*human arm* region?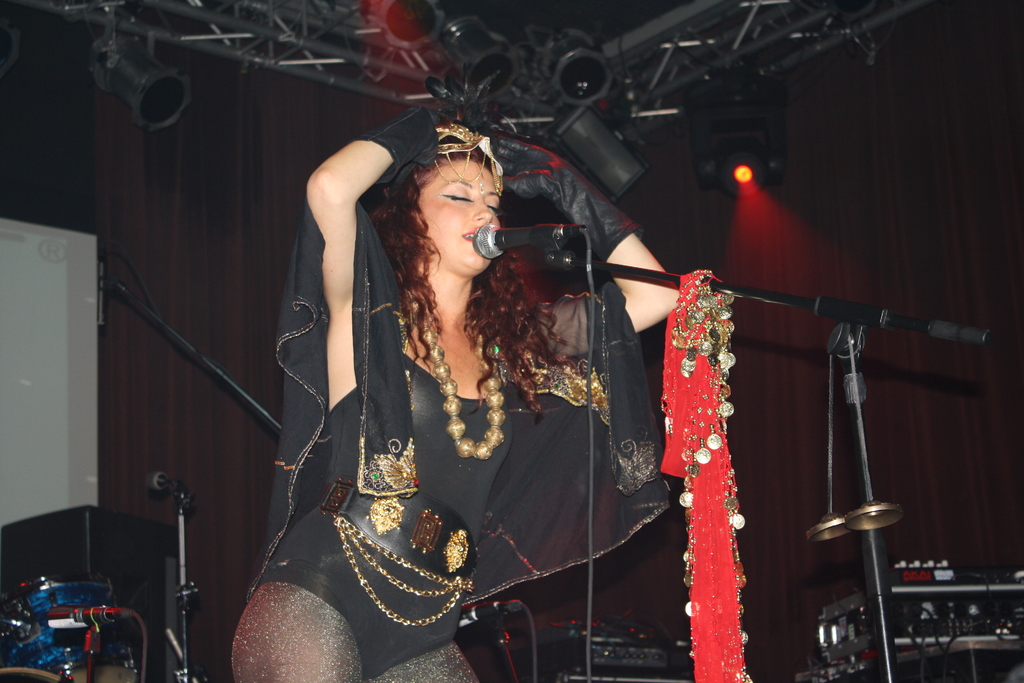
(490,127,680,358)
